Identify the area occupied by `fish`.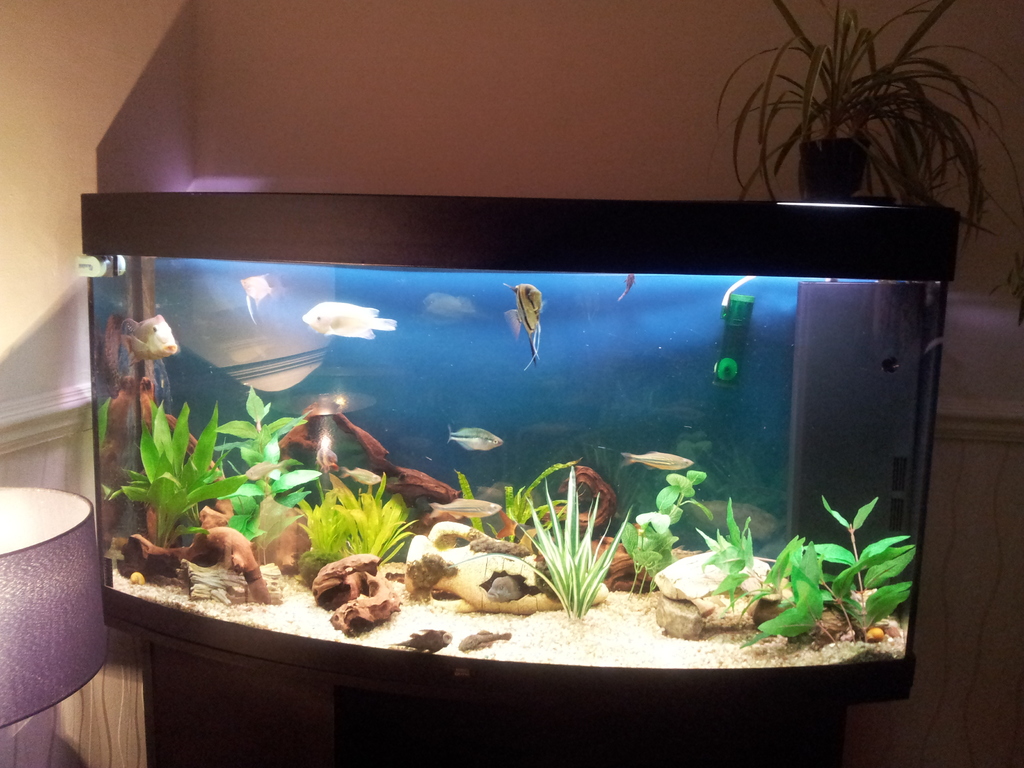
Area: (left=457, top=627, right=509, bottom=650).
